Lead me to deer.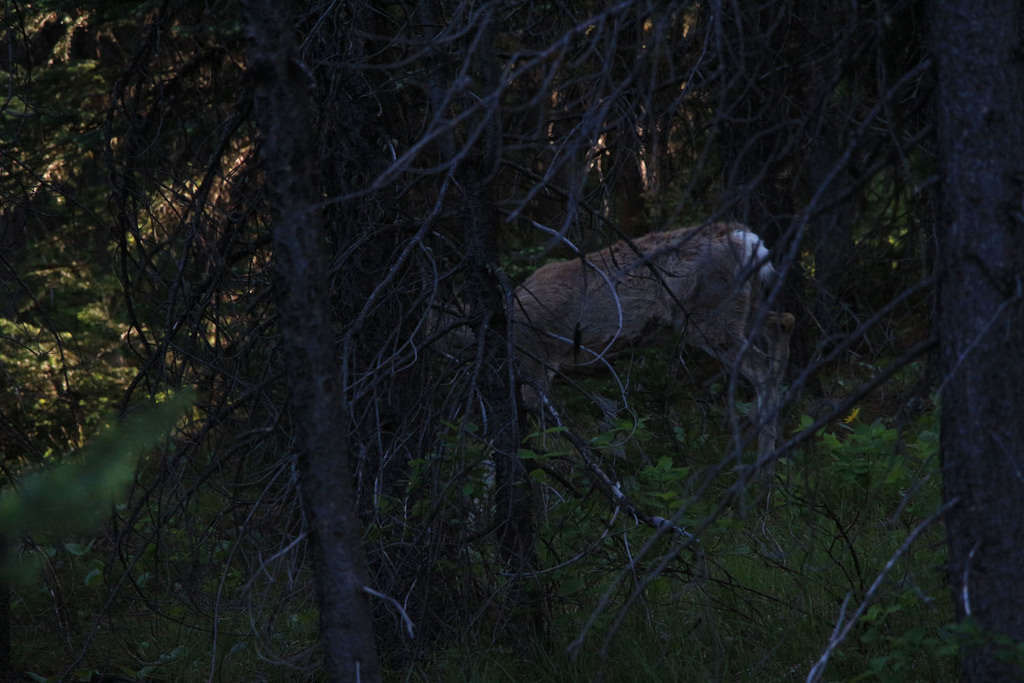
Lead to (x1=504, y1=221, x2=796, y2=514).
